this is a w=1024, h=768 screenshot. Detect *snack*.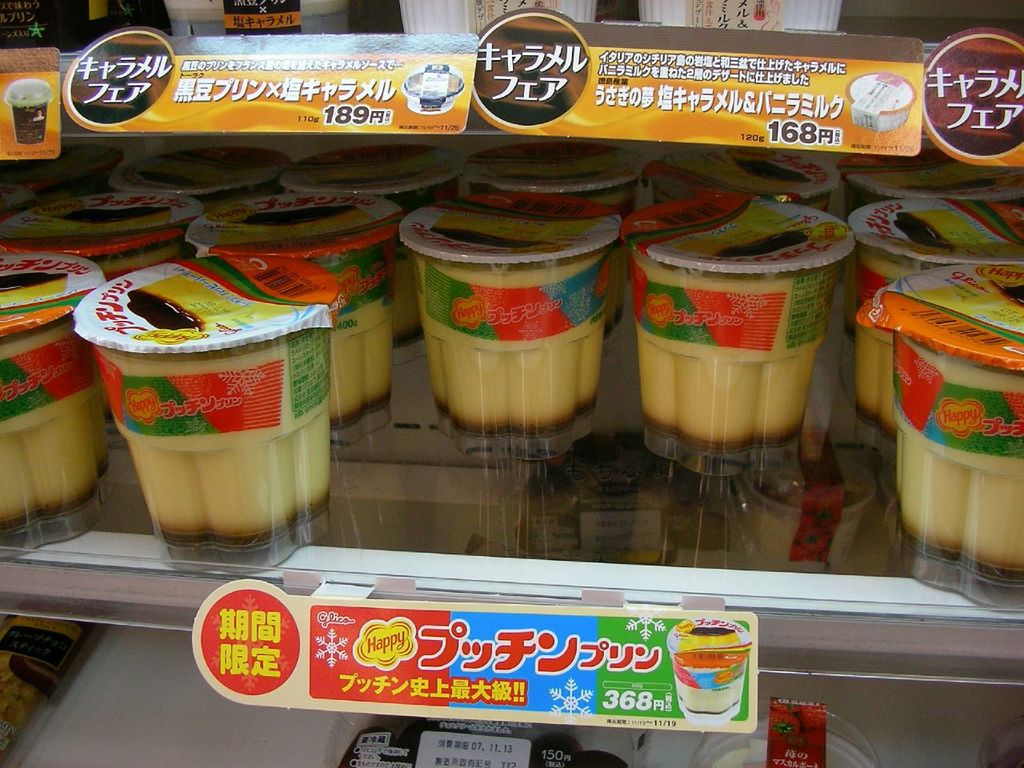
bbox=(893, 268, 1023, 578).
